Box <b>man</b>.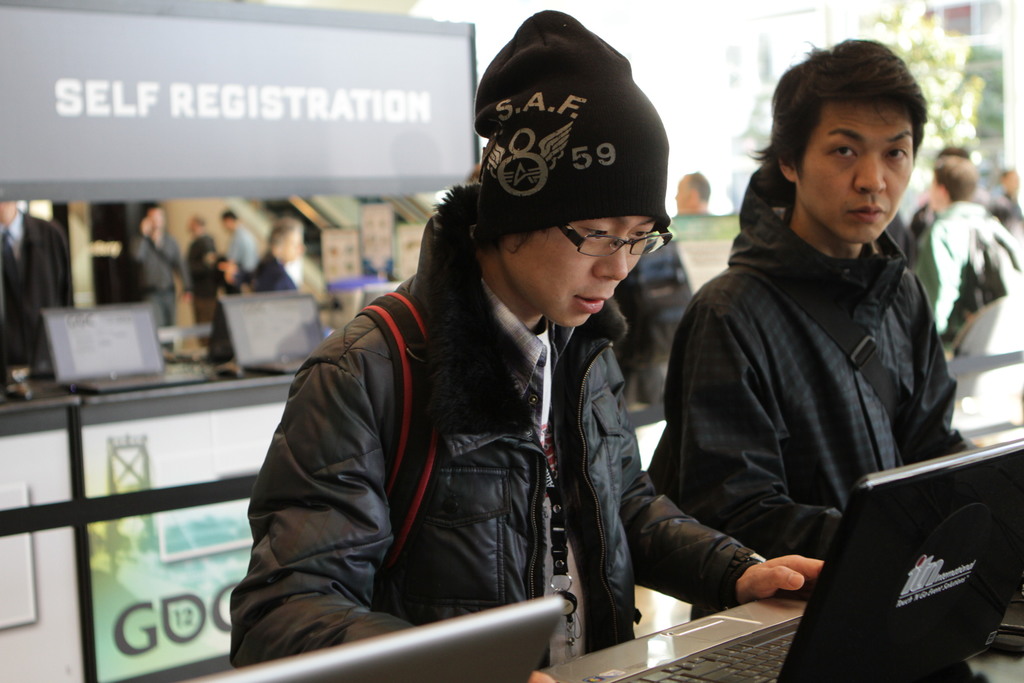
(236, 215, 301, 299).
